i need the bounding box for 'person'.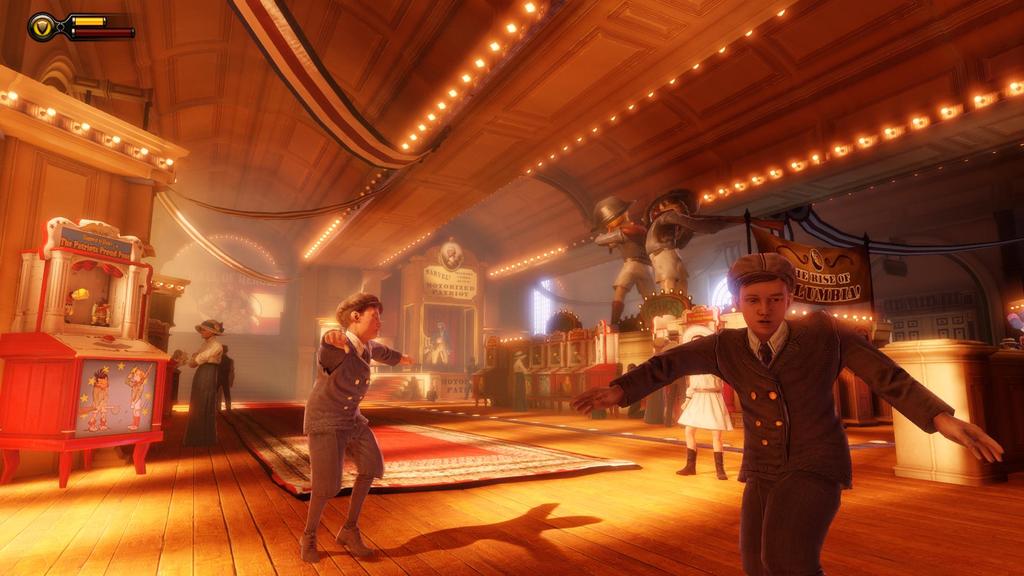
Here it is: pyautogui.locateOnScreen(292, 278, 382, 550).
